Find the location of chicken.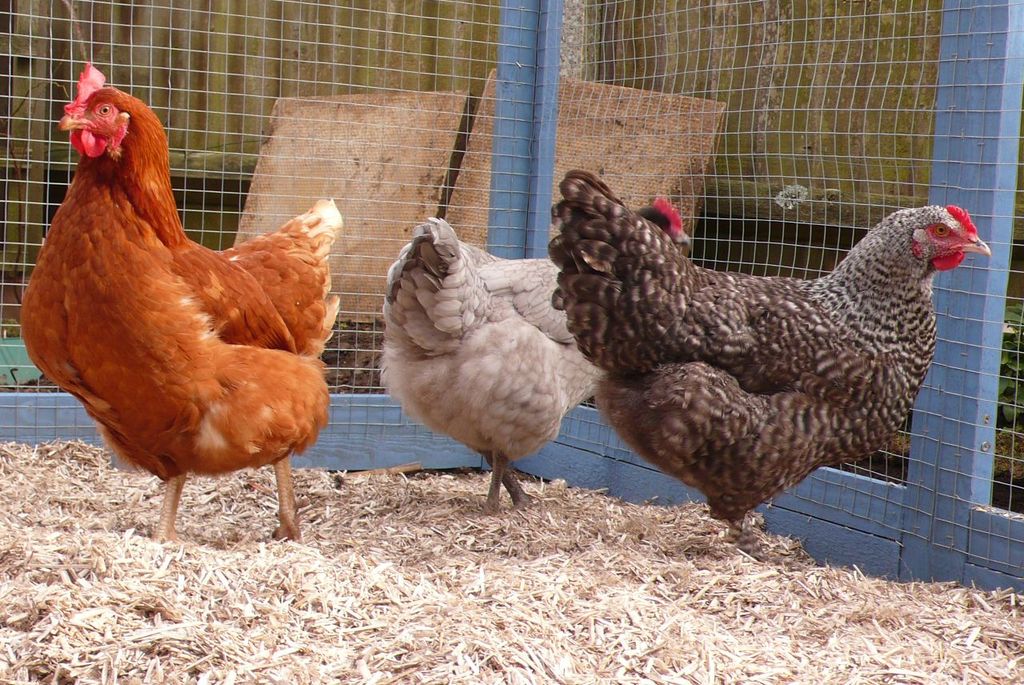
Location: select_region(374, 196, 698, 507).
